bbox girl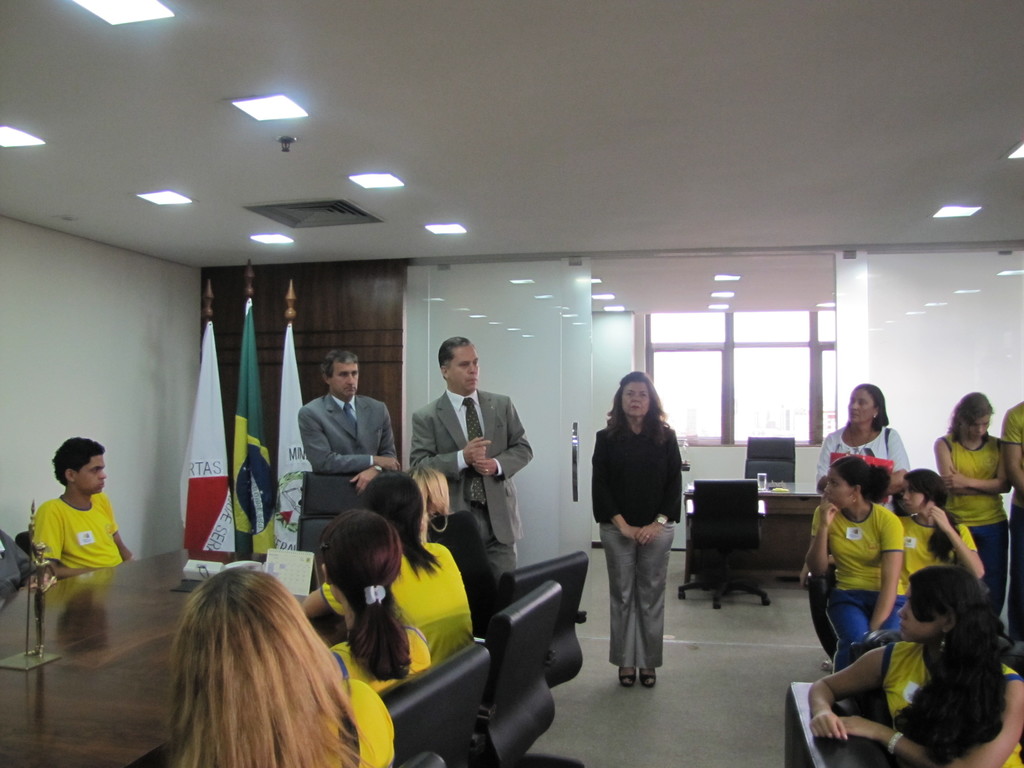
Rect(808, 456, 913, 674)
